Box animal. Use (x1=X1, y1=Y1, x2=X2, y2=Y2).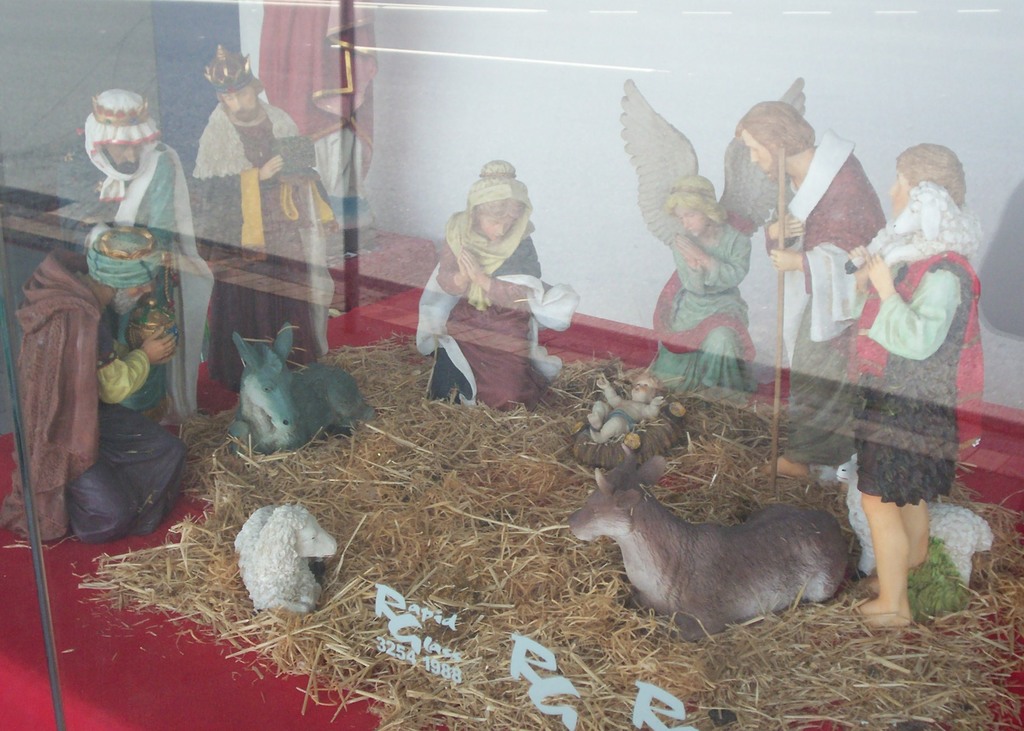
(x1=227, y1=319, x2=381, y2=454).
